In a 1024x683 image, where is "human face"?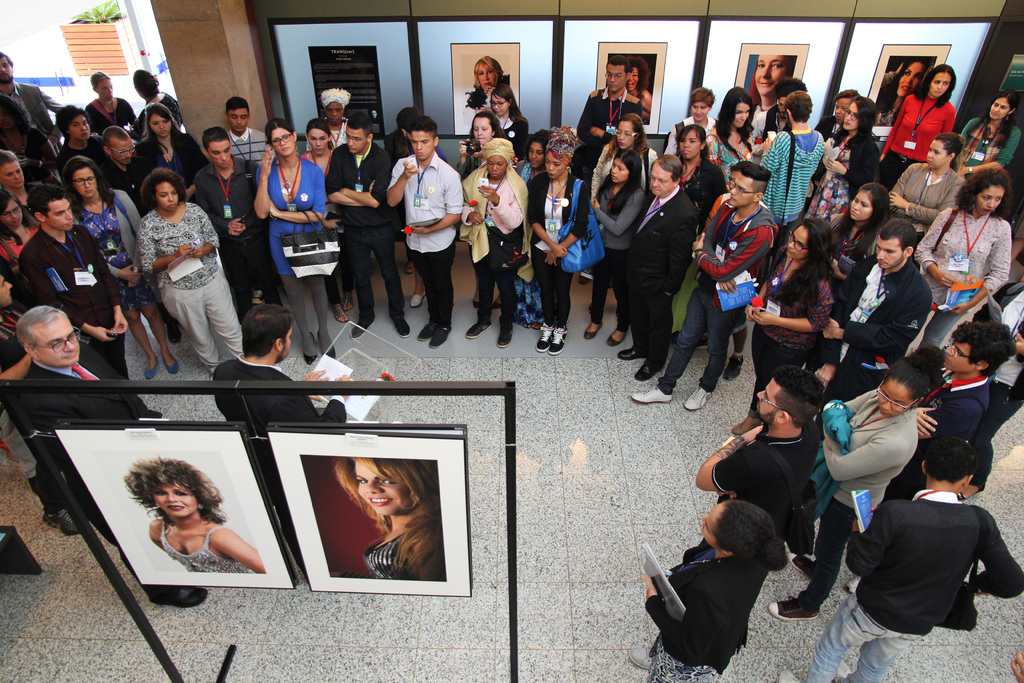
152, 477, 199, 518.
